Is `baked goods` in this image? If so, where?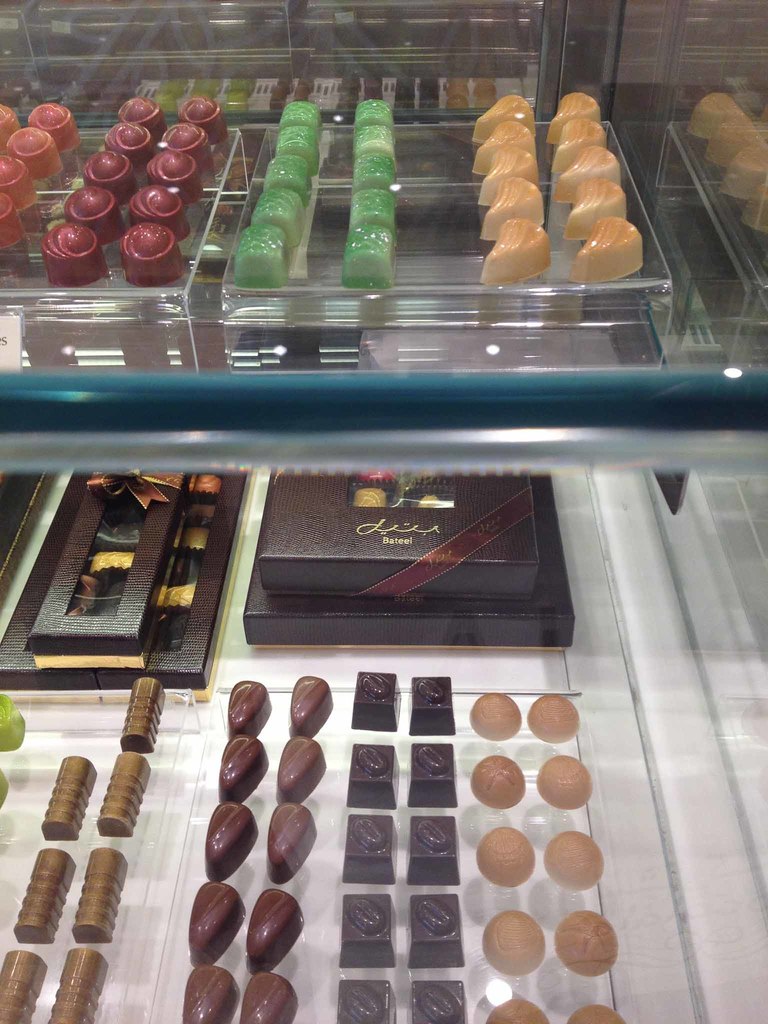
Yes, at <region>481, 173, 543, 245</region>.
